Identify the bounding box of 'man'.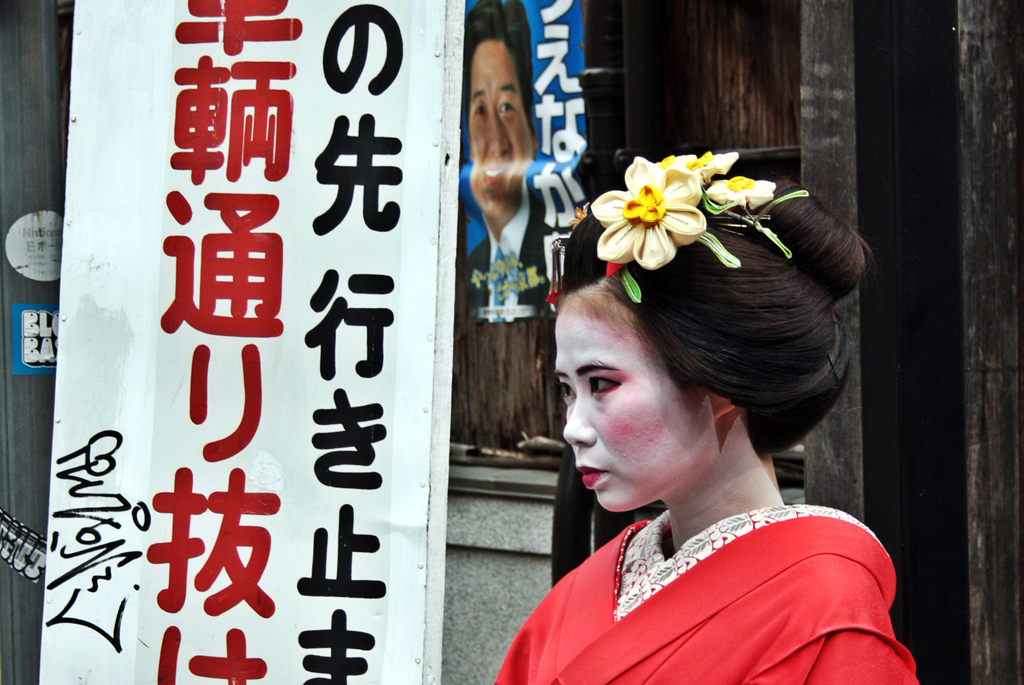
bbox=(460, 0, 566, 326).
